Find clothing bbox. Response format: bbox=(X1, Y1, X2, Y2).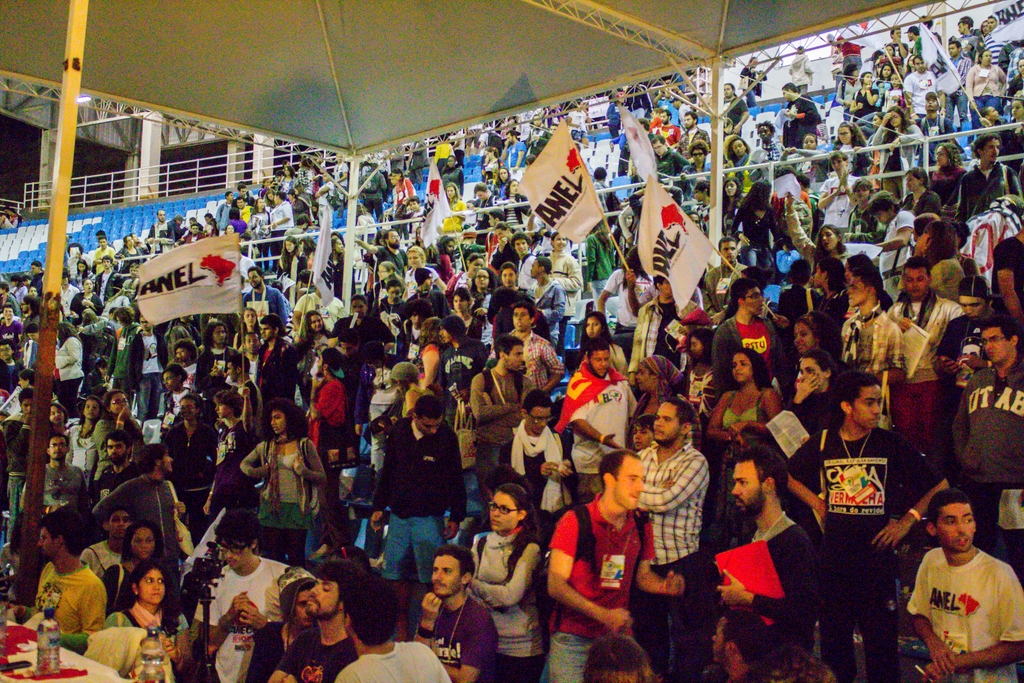
bbox=(459, 525, 538, 682).
